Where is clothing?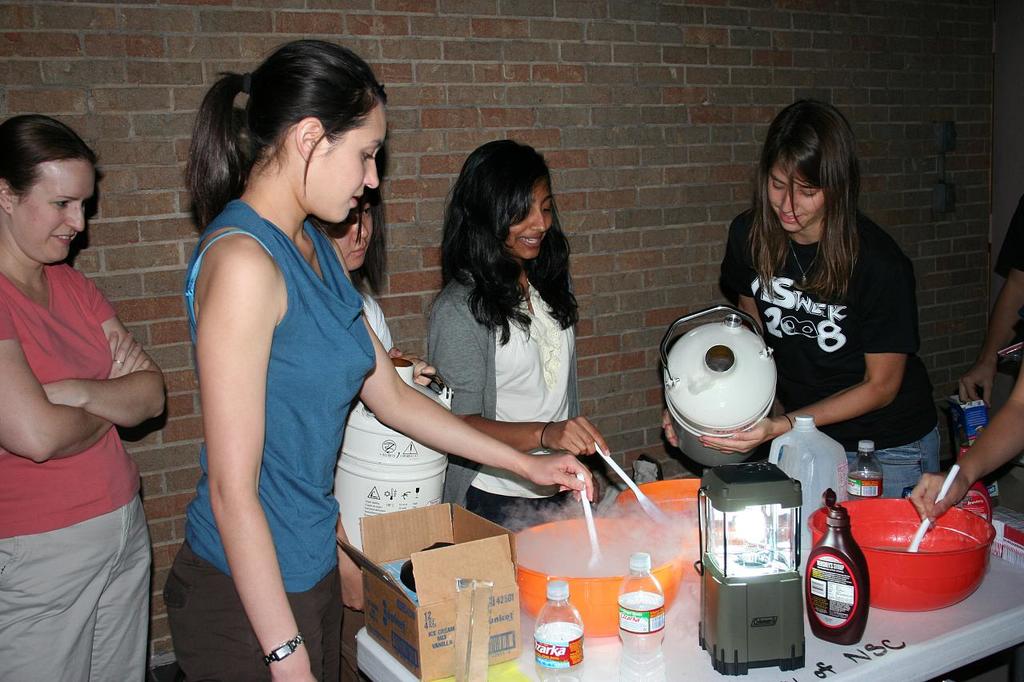
738, 201, 928, 461.
